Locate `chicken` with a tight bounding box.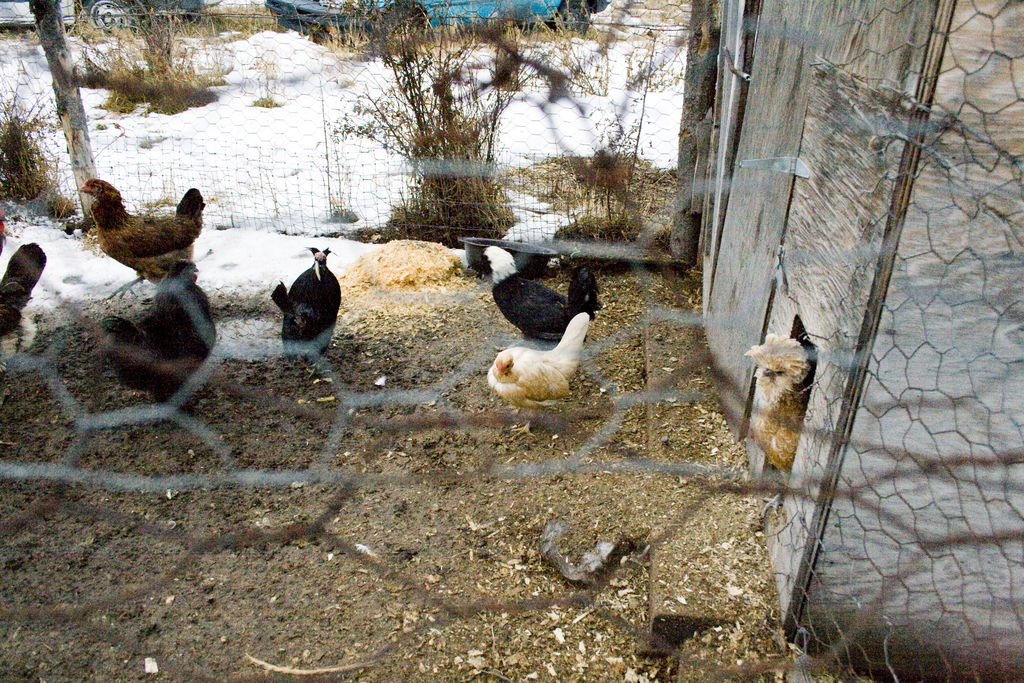
729 331 812 490.
